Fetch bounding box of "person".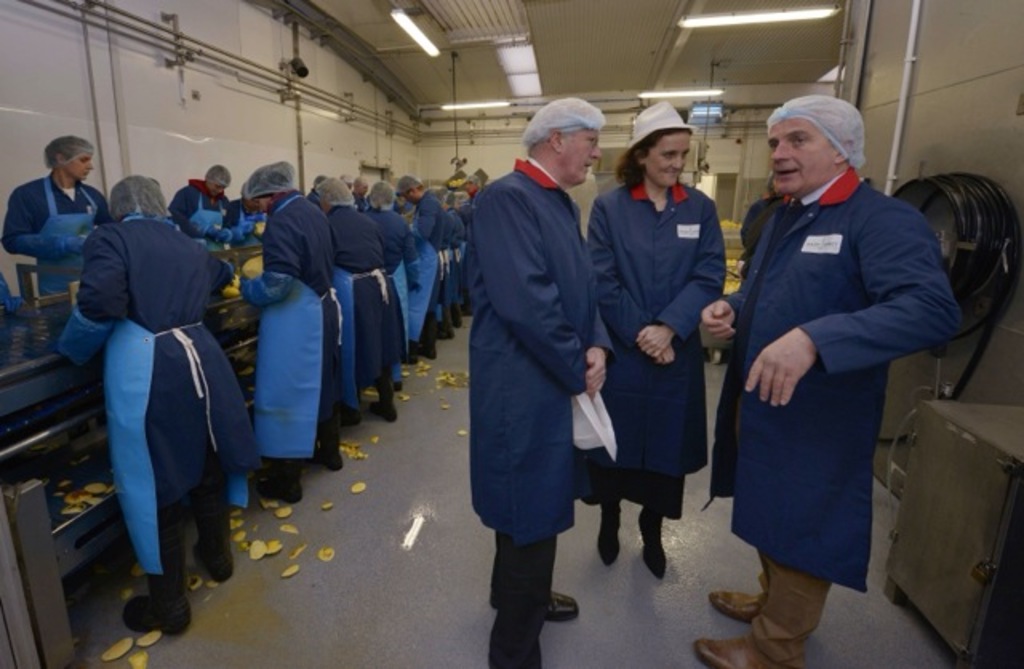
Bbox: {"left": 234, "top": 158, "right": 346, "bottom": 507}.
